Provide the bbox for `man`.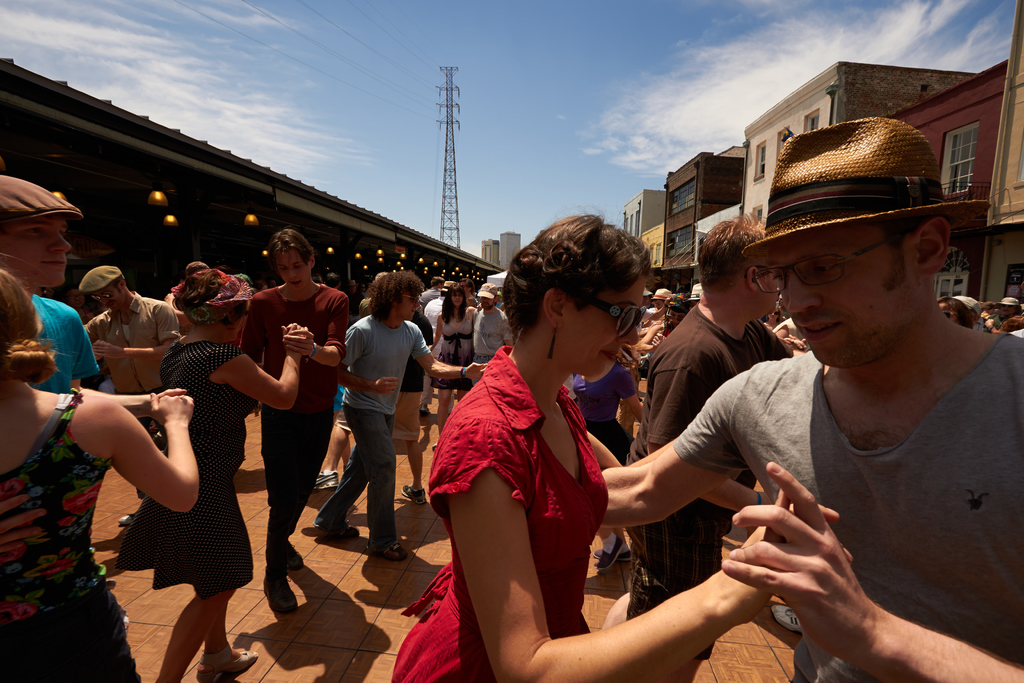
region(311, 268, 490, 554).
